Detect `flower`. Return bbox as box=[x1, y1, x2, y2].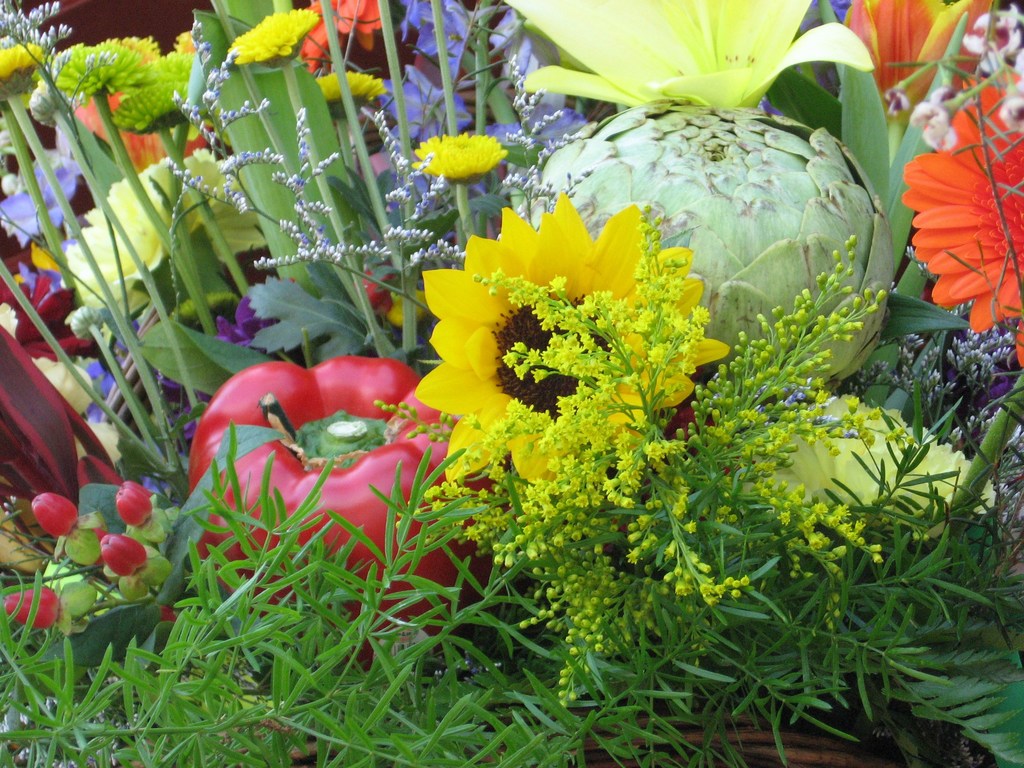
box=[234, 8, 320, 61].
